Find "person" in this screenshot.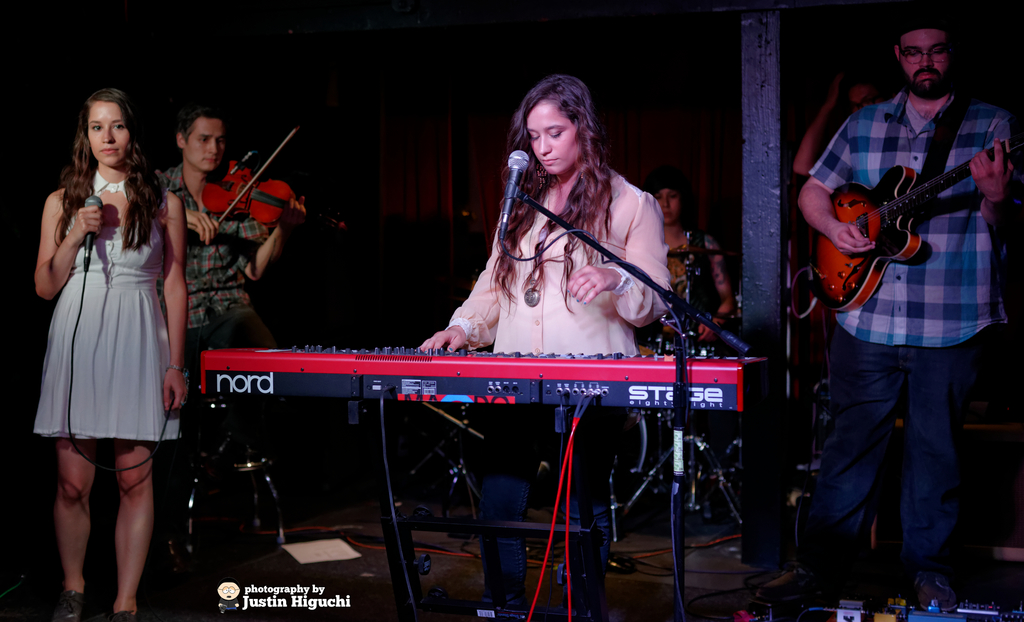
The bounding box for "person" is {"left": 33, "top": 88, "right": 188, "bottom": 621}.
